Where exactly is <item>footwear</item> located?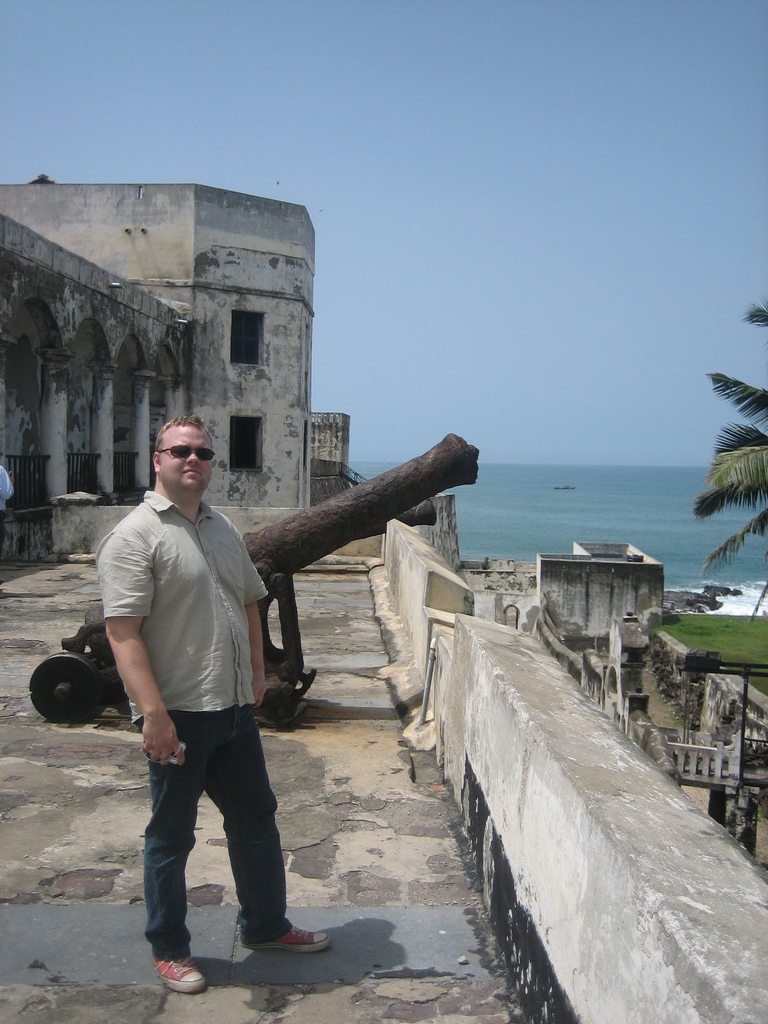
Its bounding box is bbox=(131, 934, 203, 1004).
